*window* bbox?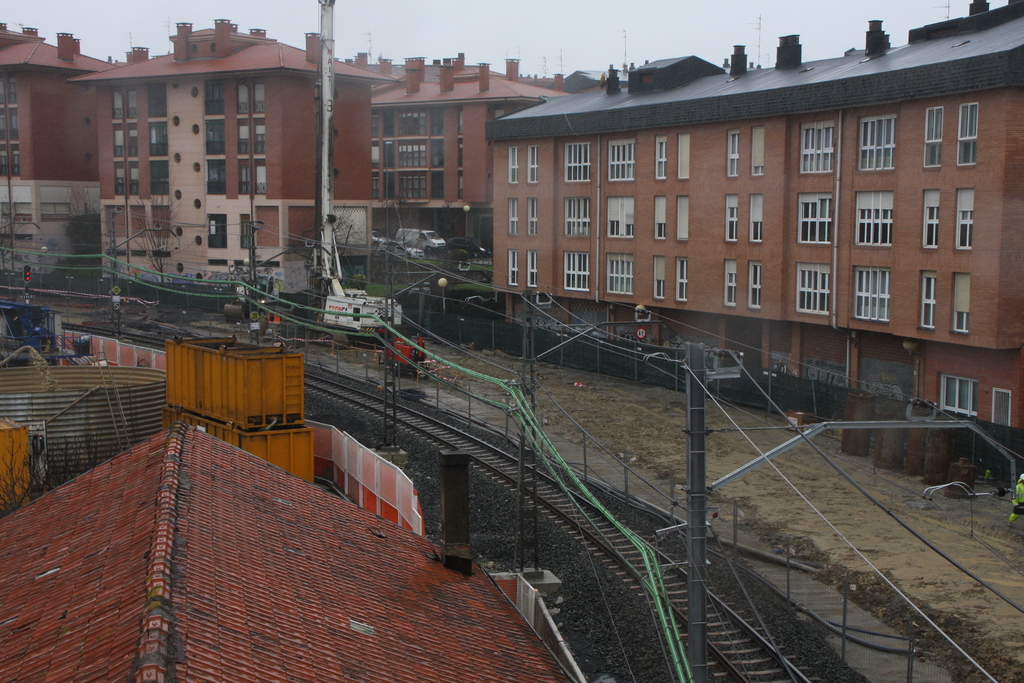
x1=748, y1=259, x2=767, y2=306
